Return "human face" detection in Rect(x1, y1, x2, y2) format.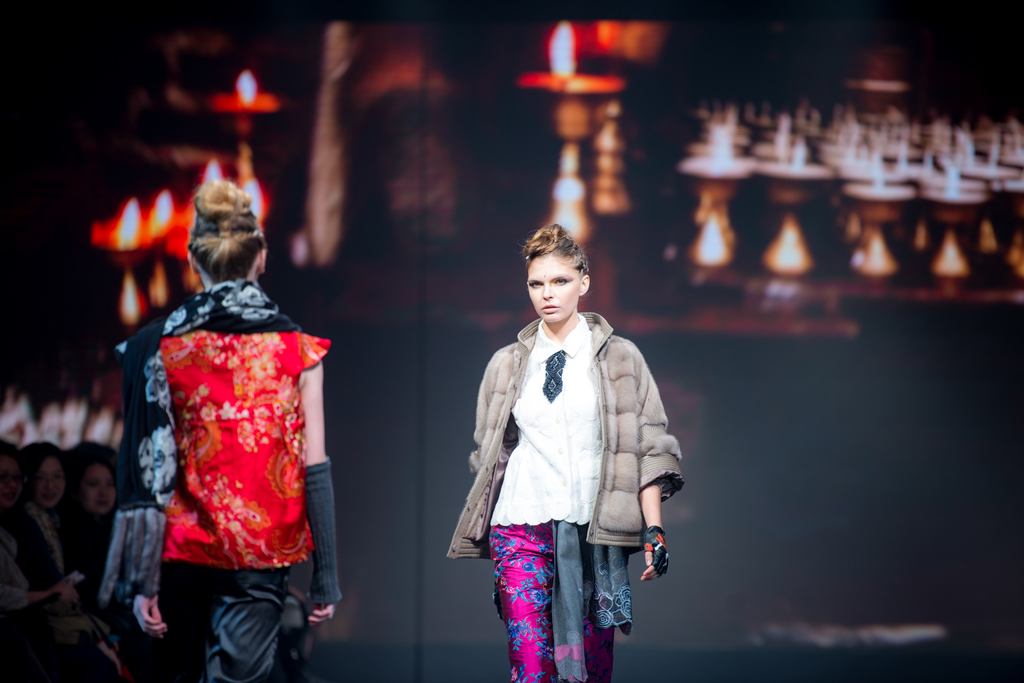
Rect(80, 460, 115, 516).
